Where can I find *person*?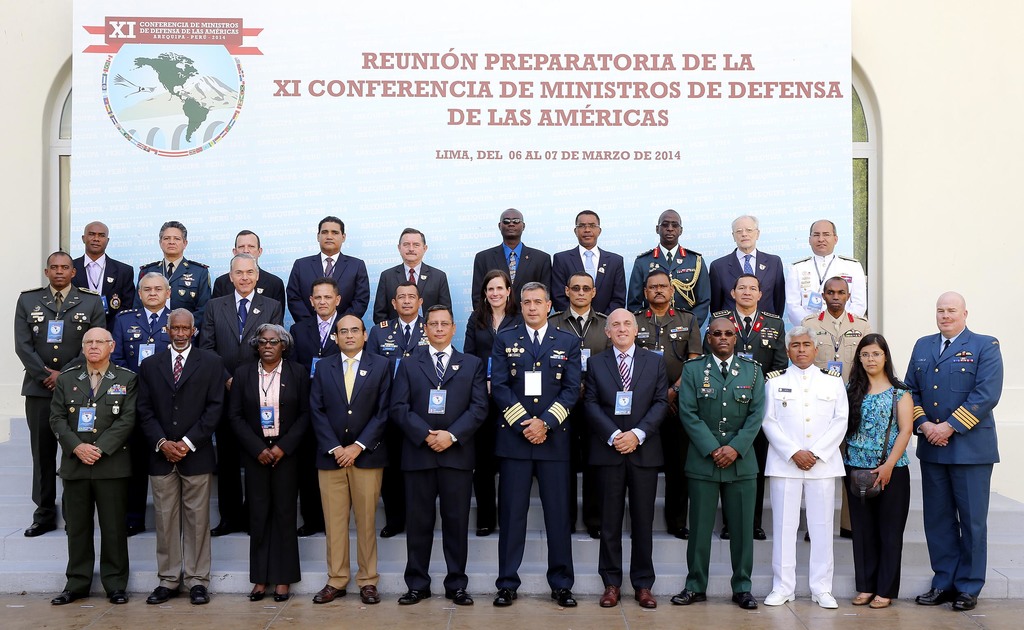
You can find it at region(13, 247, 112, 535).
